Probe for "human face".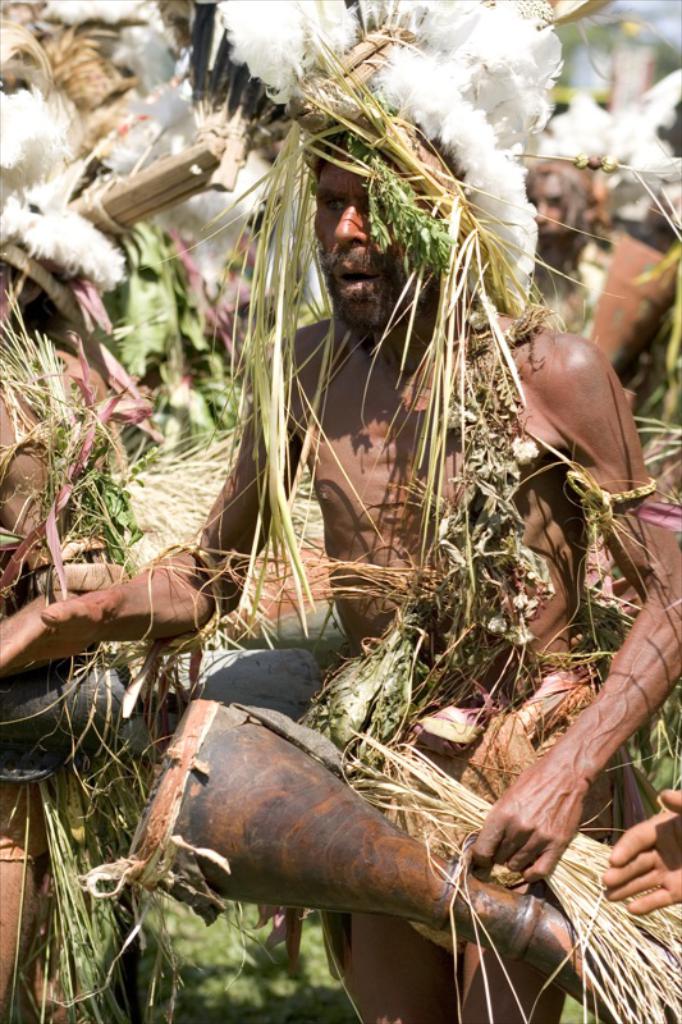
Probe result: 310,156,408,332.
